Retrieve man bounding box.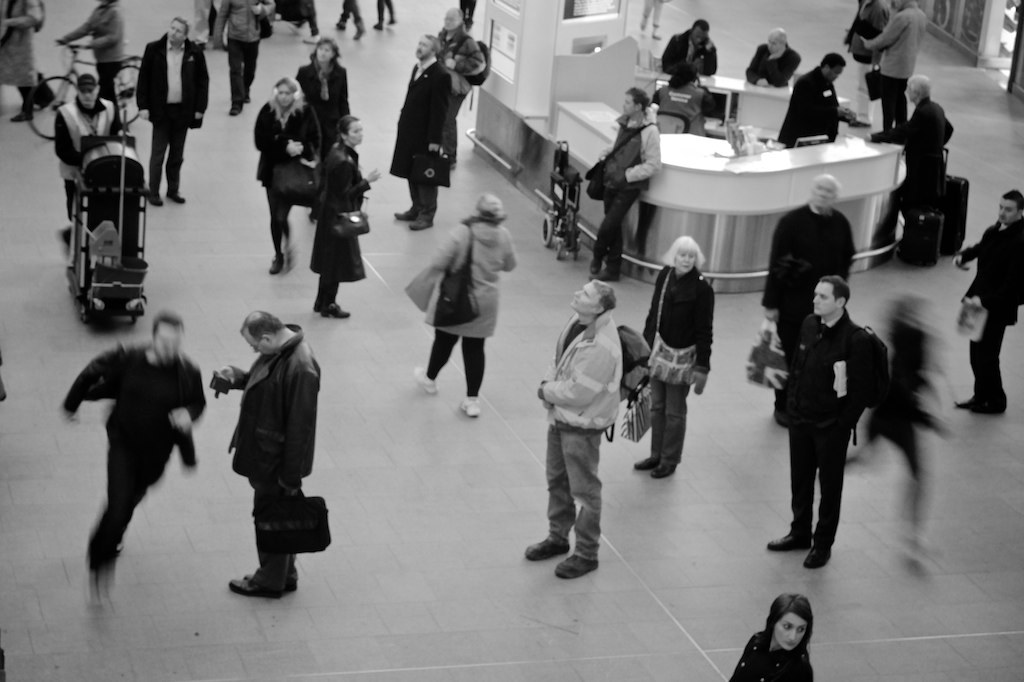
Bounding box: 62/300/197/617.
